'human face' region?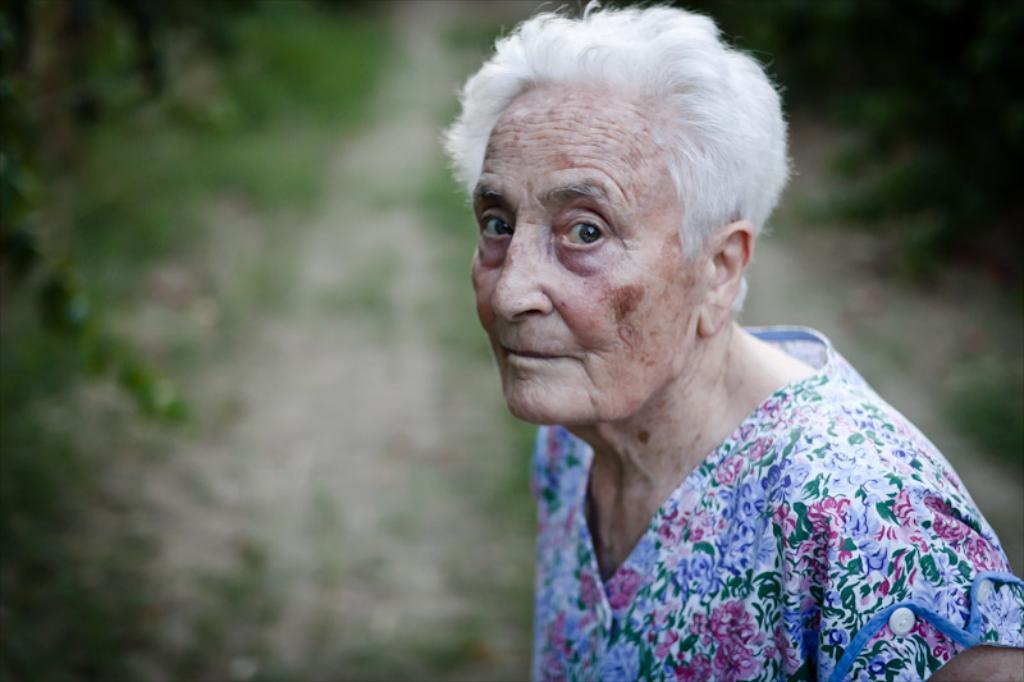
475, 90, 701, 422
